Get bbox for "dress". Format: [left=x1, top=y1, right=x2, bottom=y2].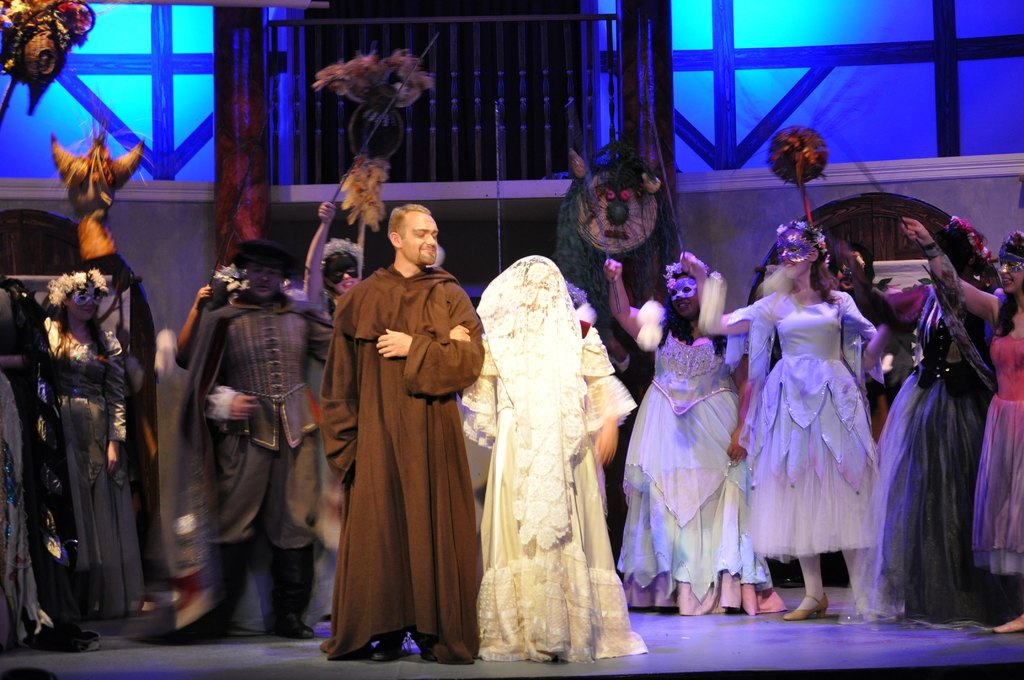
[left=696, top=285, right=893, bottom=571].
